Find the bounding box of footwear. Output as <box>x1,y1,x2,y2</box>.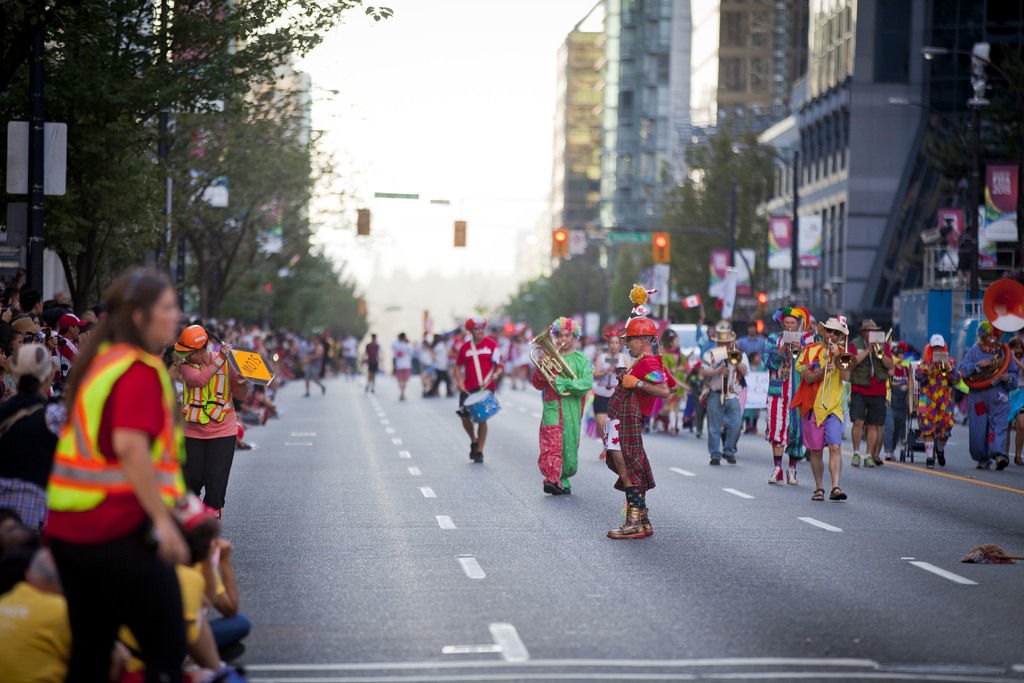
<box>926,458,934,469</box>.
